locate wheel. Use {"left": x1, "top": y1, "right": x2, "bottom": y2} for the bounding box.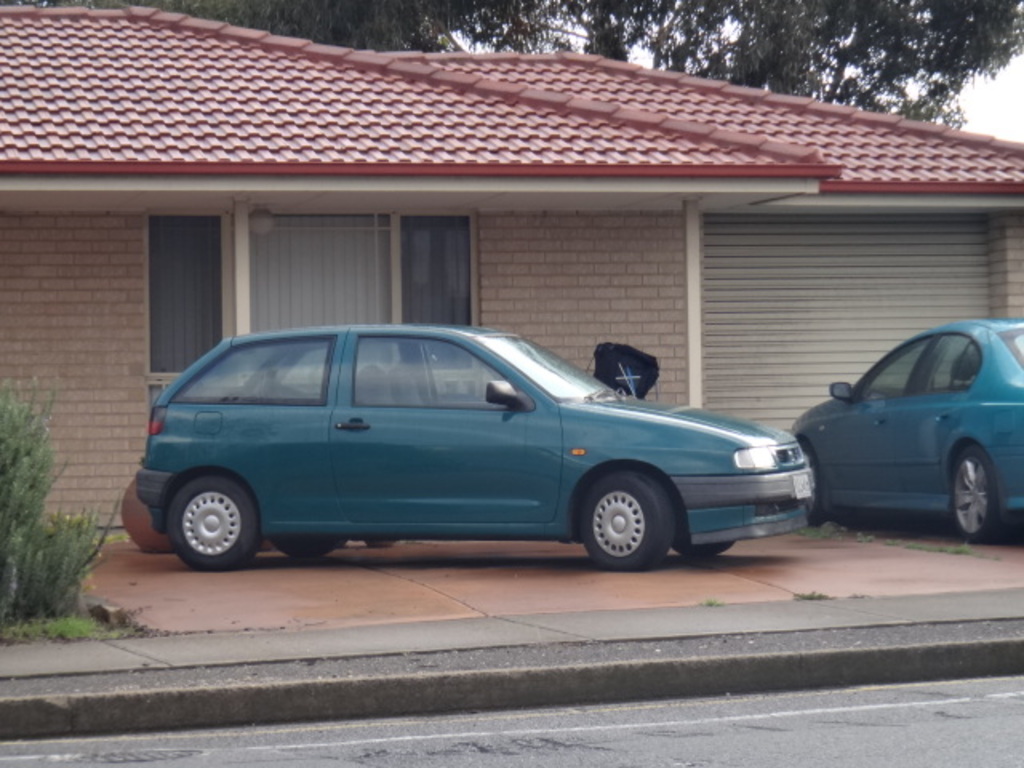
{"left": 678, "top": 525, "right": 734, "bottom": 558}.
